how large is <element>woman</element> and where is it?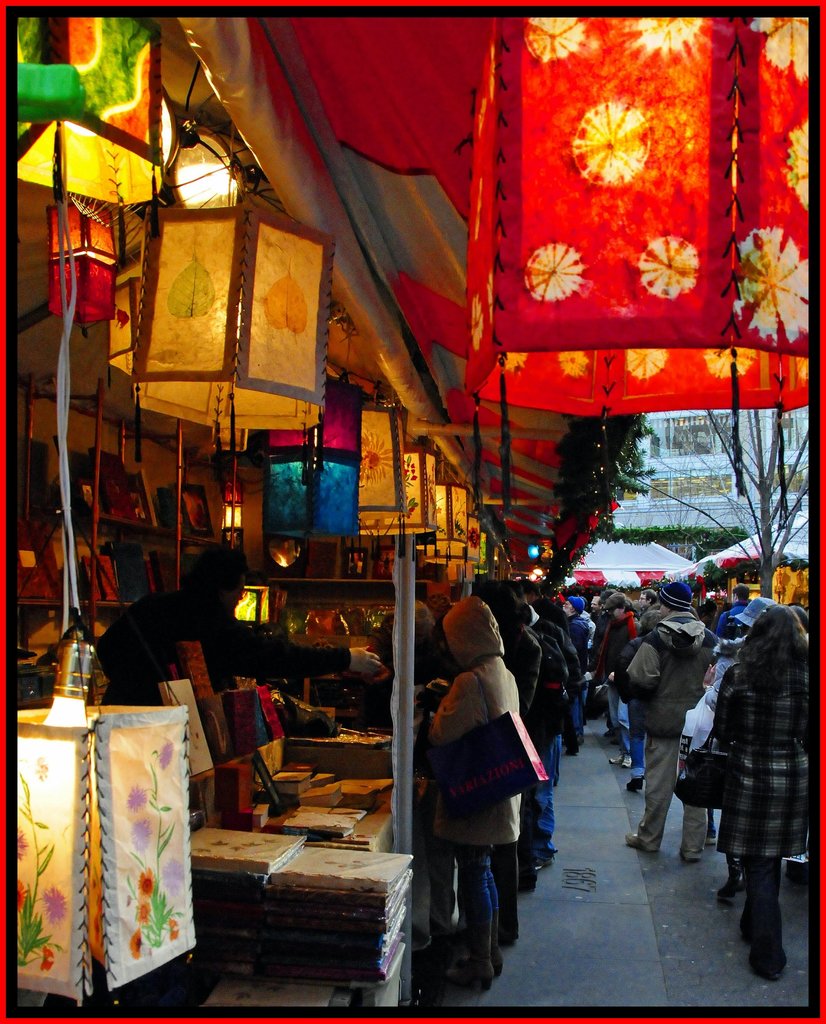
Bounding box: bbox=(426, 589, 520, 983).
